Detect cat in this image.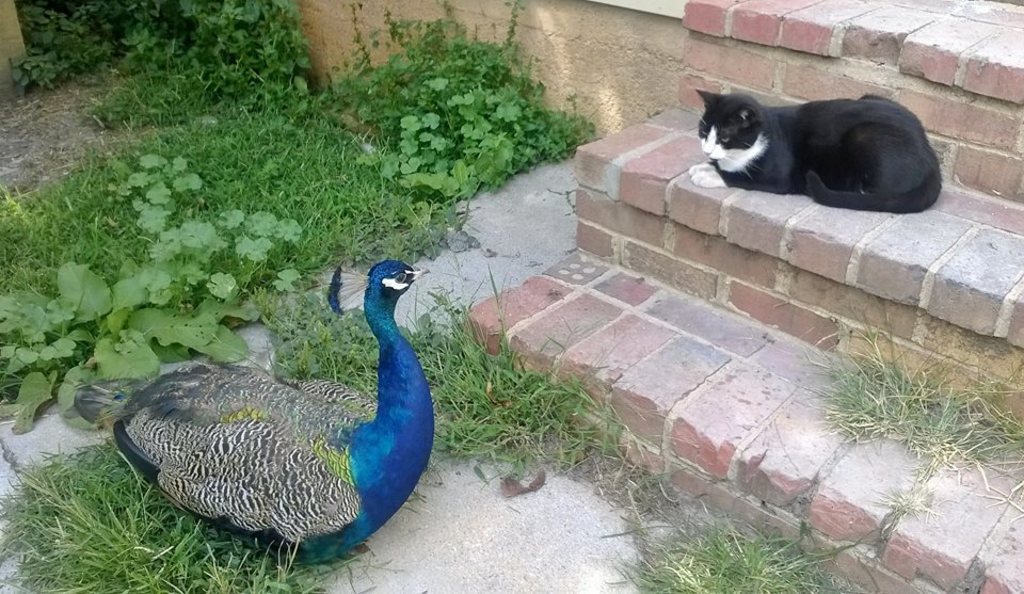
Detection: <region>689, 92, 940, 211</region>.
